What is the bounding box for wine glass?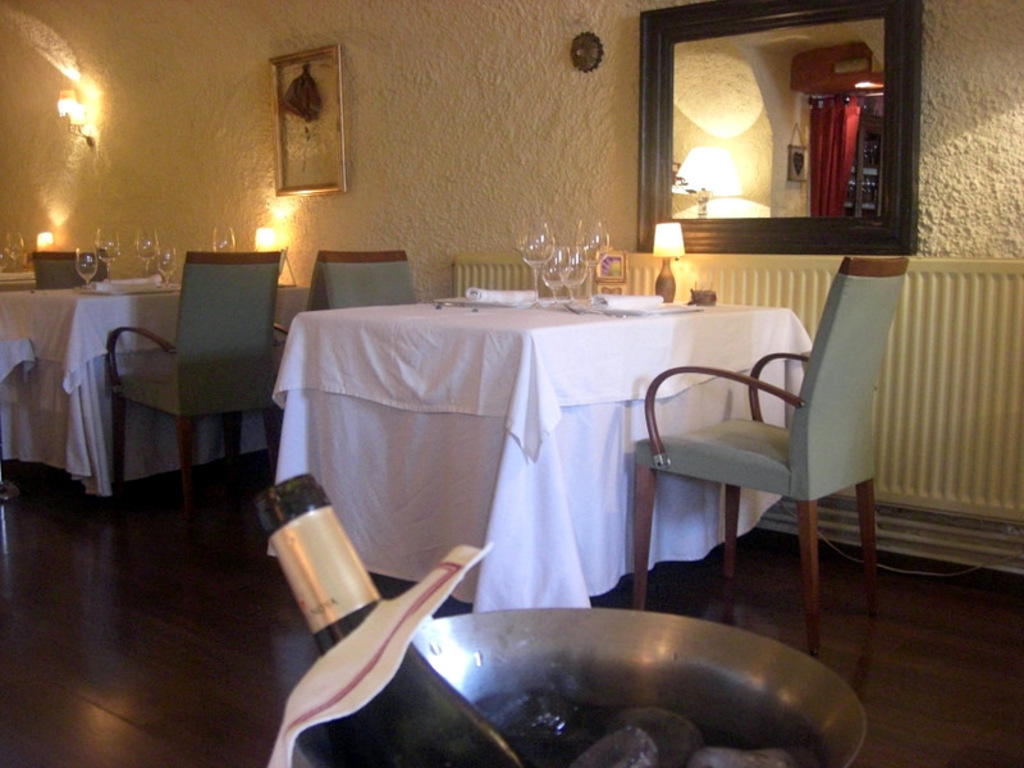
crop(96, 225, 115, 278).
